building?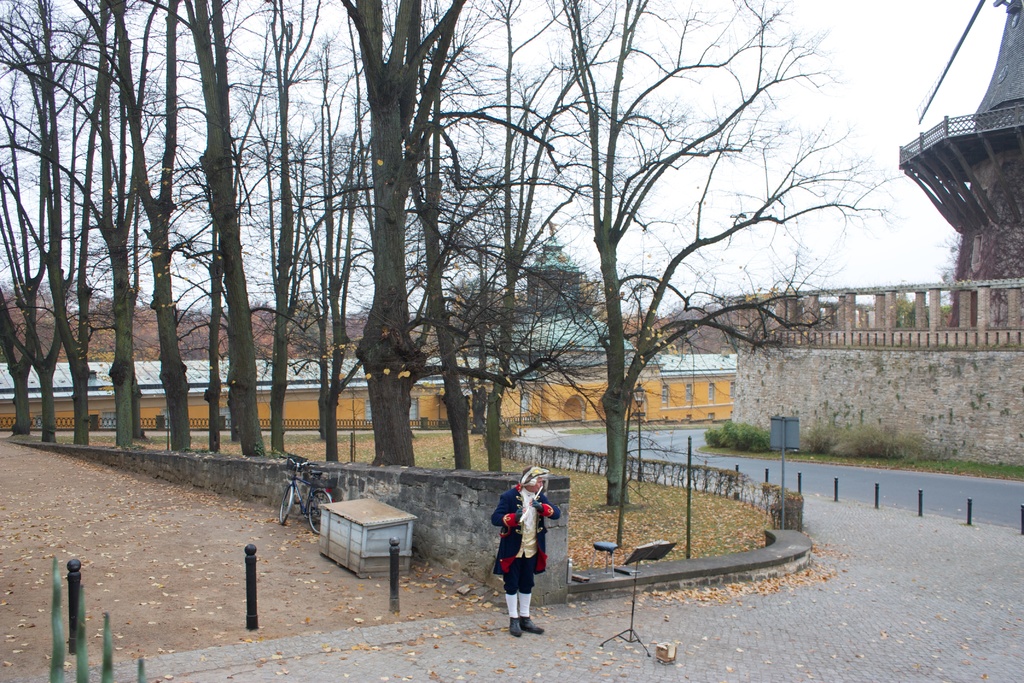
730 0 1023 464
